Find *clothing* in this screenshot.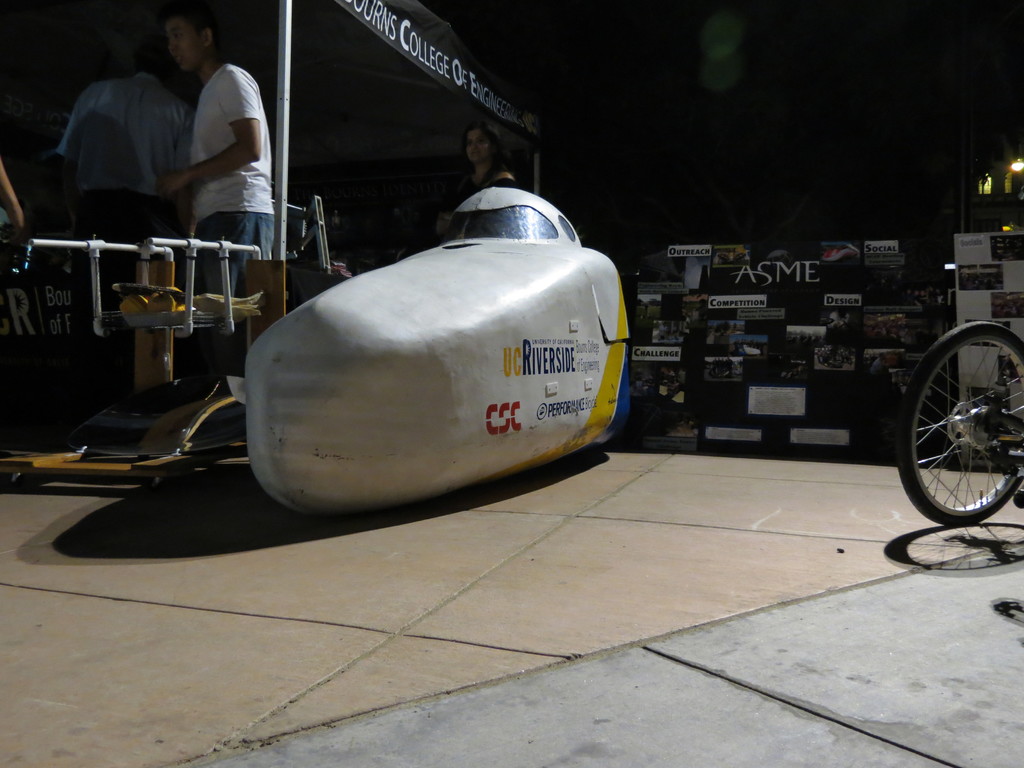
The bounding box for *clothing* is {"x1": 186, "y1": 61, "x2": 278, "y2": 300}.
